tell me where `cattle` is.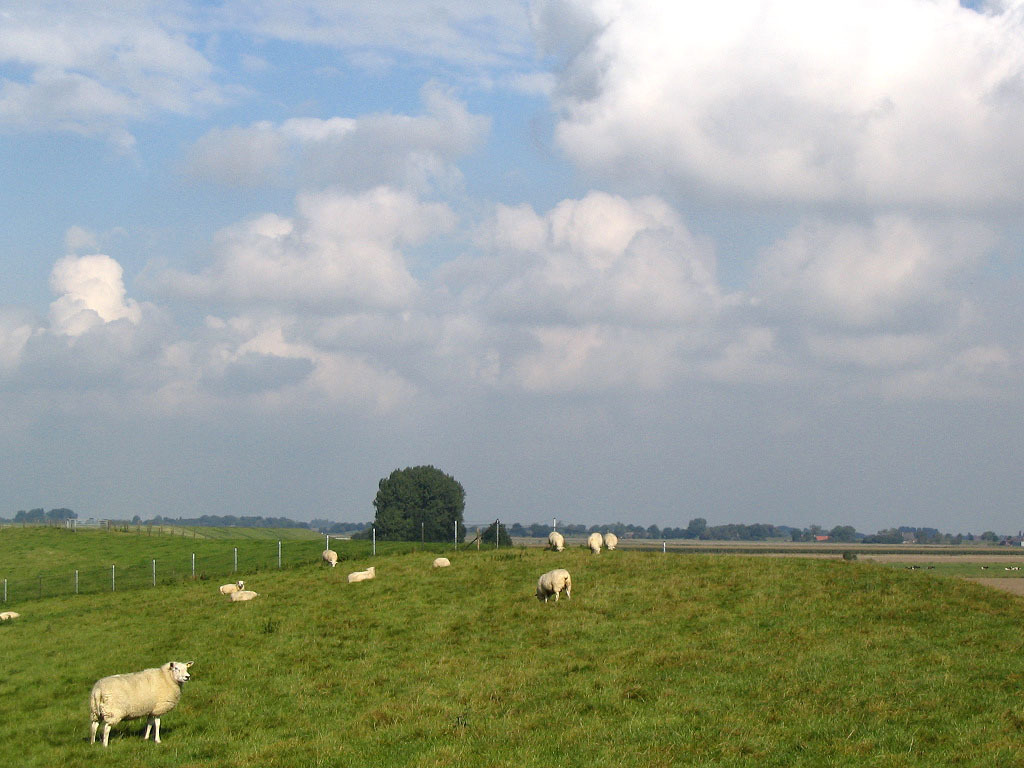
`cattle` is at (x1=601, y1=532, x2=617, y2=548).
